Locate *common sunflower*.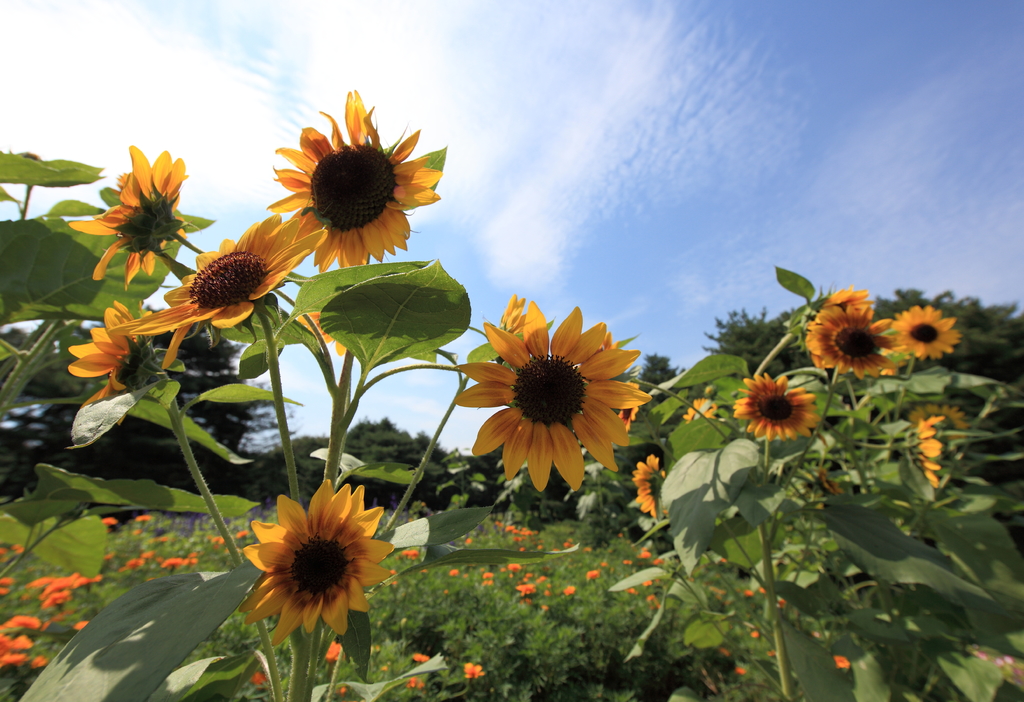
Bounding box: bbox(809, 310, 889, 373).
